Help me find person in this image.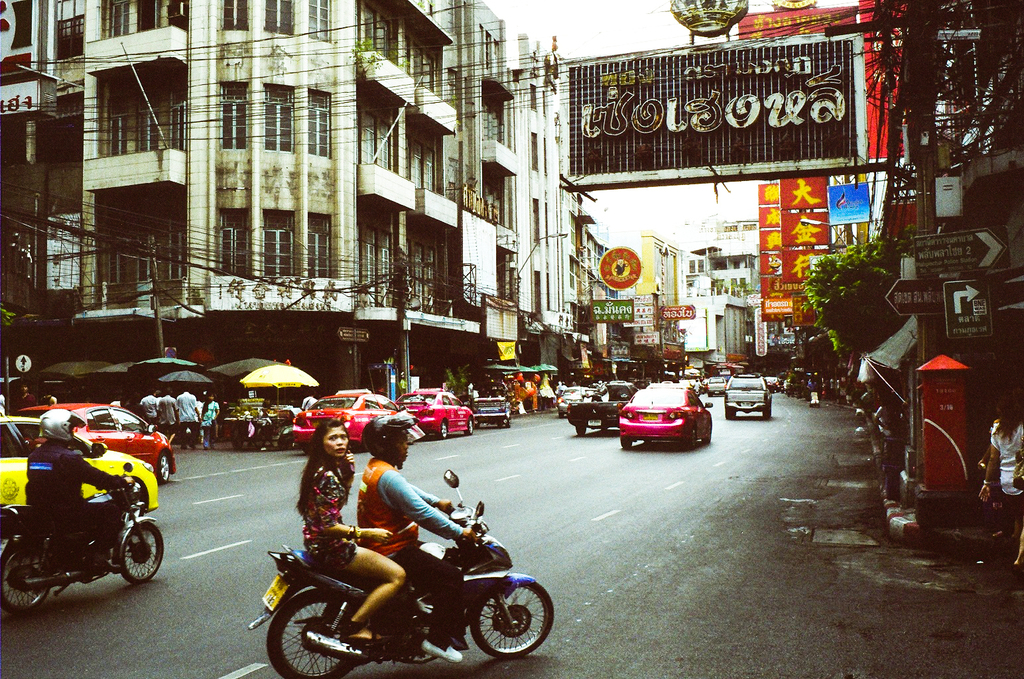
Found it: 300 390 316 415.
